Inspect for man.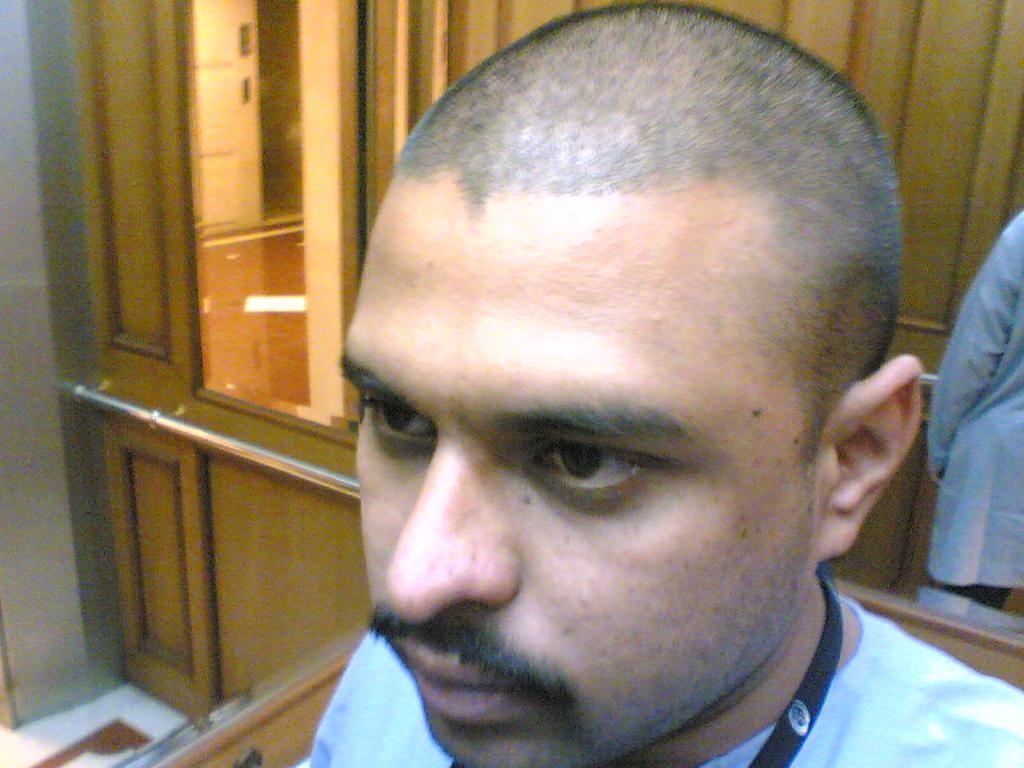
Inspection: locate(201, 57, 1023, 767).
